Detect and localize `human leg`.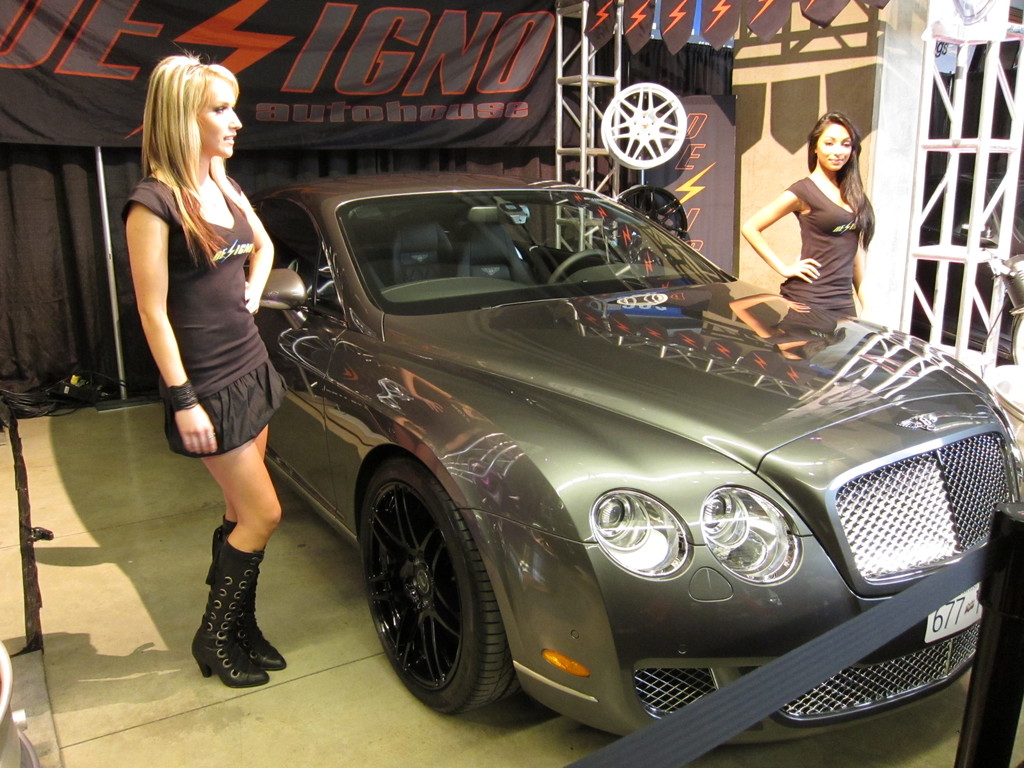
Localized at x1=190 y1=438 x2=282 y2=686.
